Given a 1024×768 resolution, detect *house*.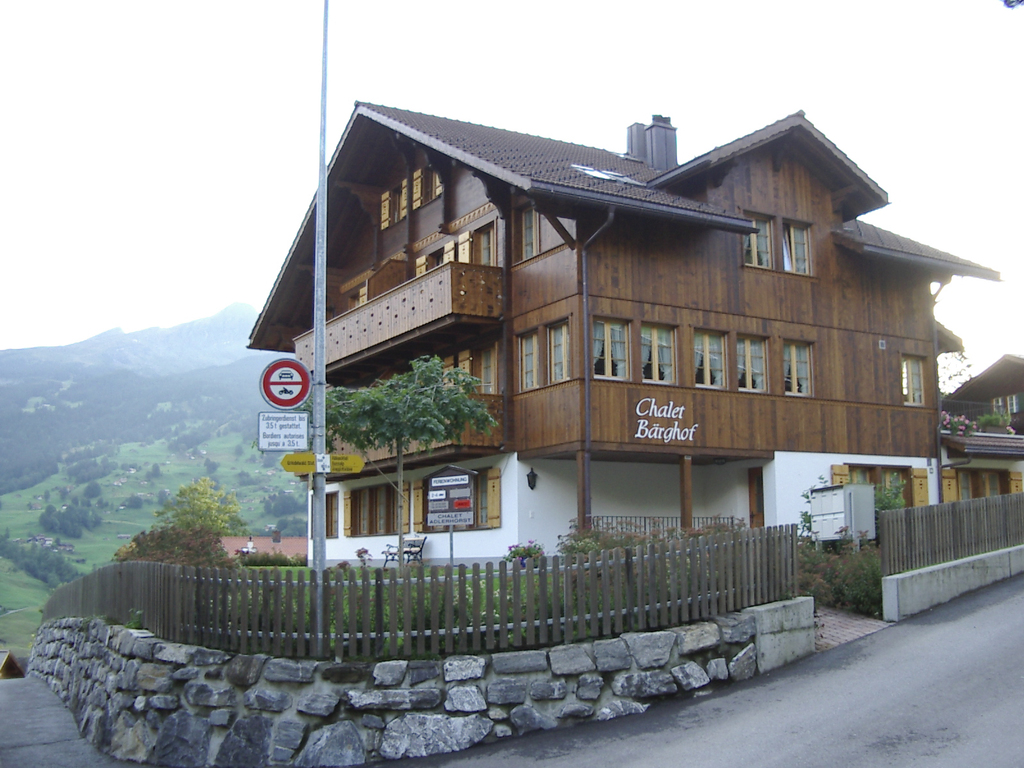
bbox=(221, 529, 308, 559).
